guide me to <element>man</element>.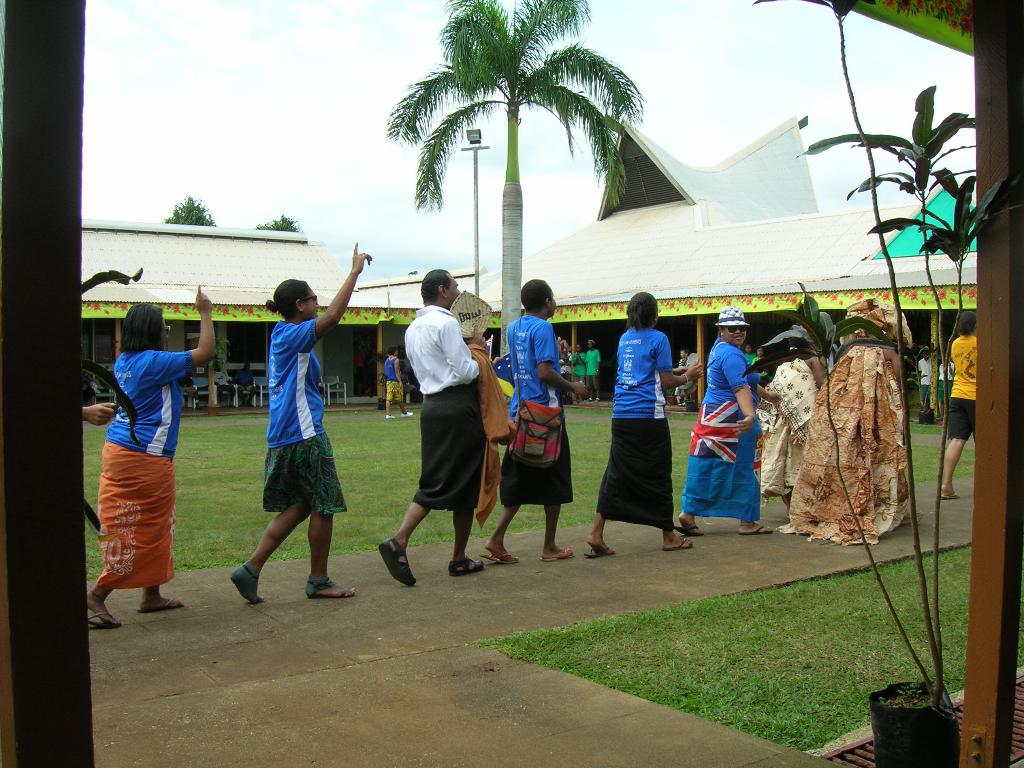
Guidance: region(914, 349, 934, 409).
